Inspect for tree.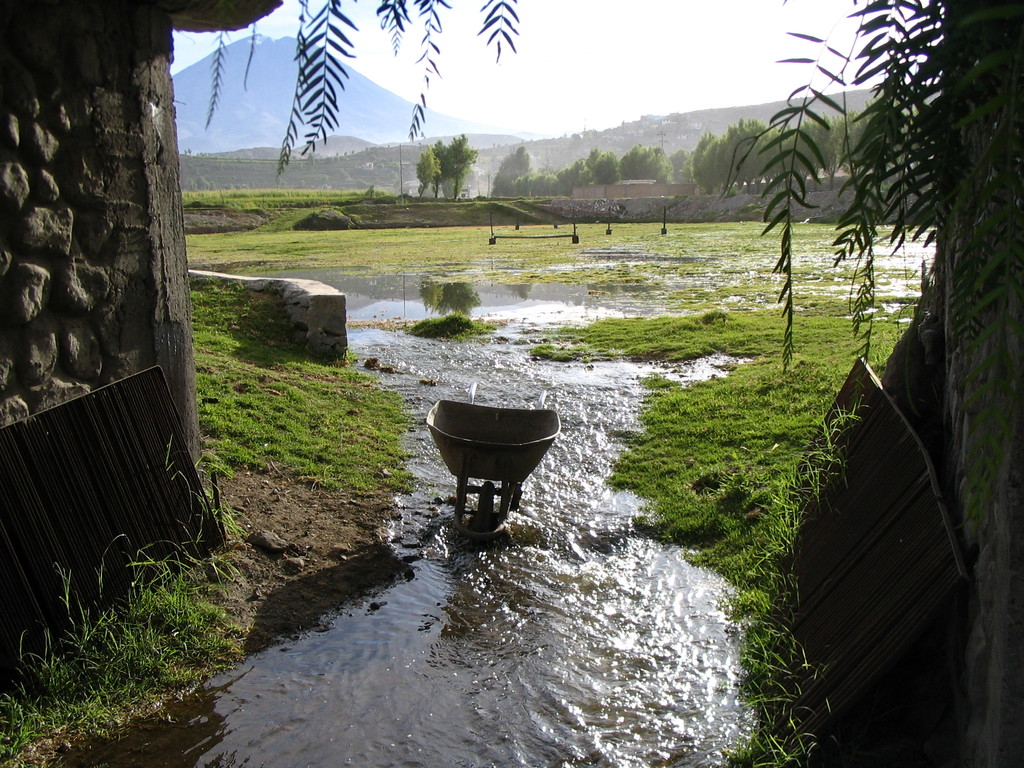
Inspection: crop(182, 145, 194, 161).
